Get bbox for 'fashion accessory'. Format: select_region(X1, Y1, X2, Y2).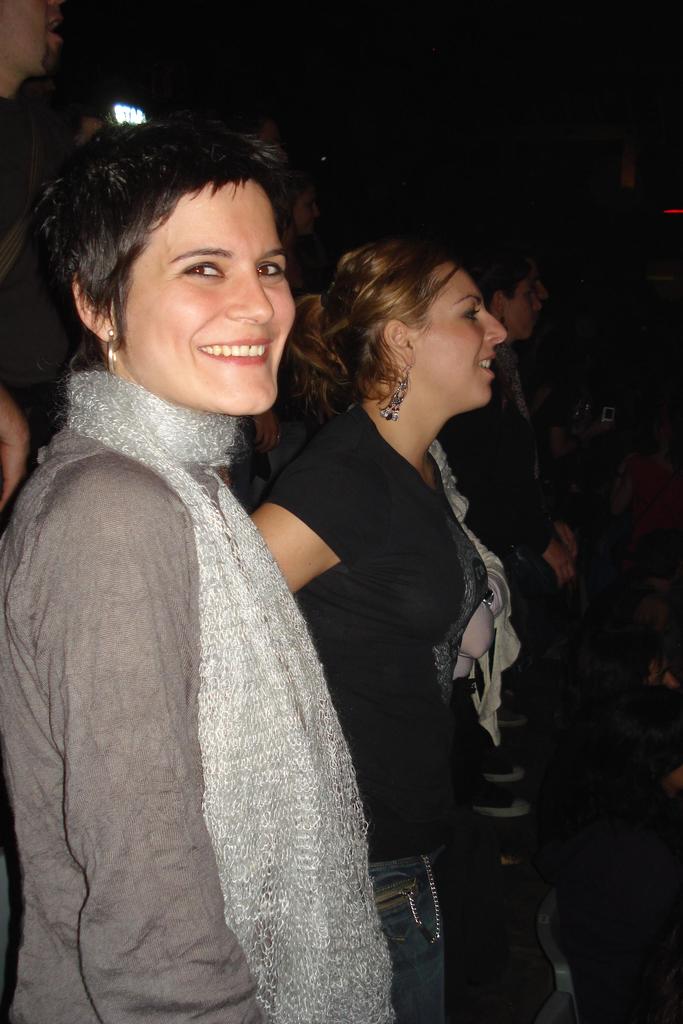
select_region(108, 332, 117, 372).
